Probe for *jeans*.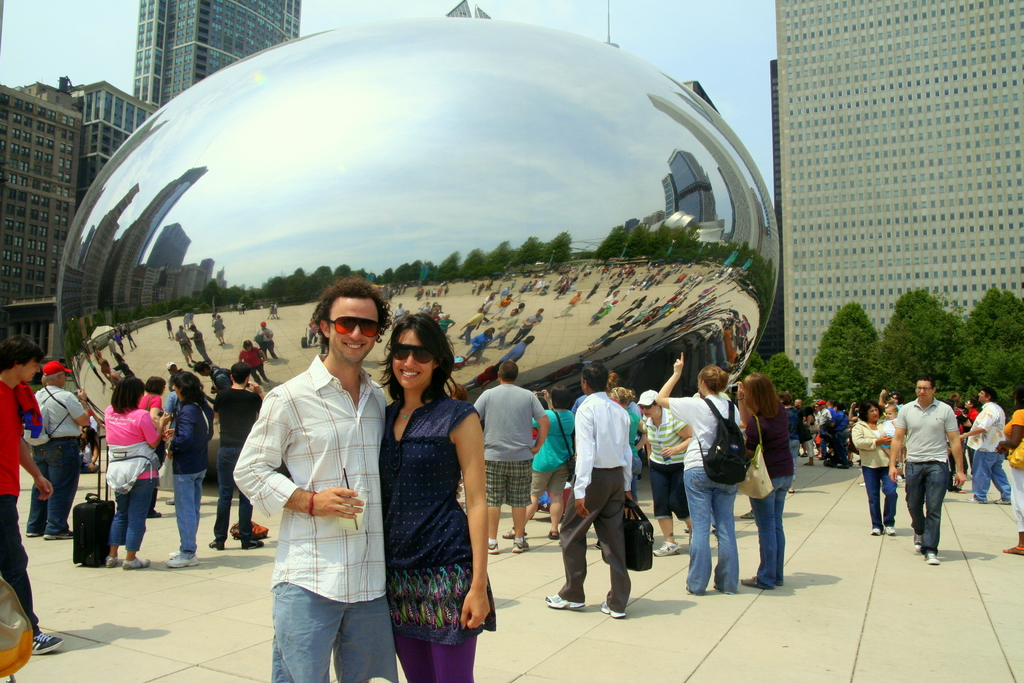
Probe result: detection(862, 467, 897, 529).
